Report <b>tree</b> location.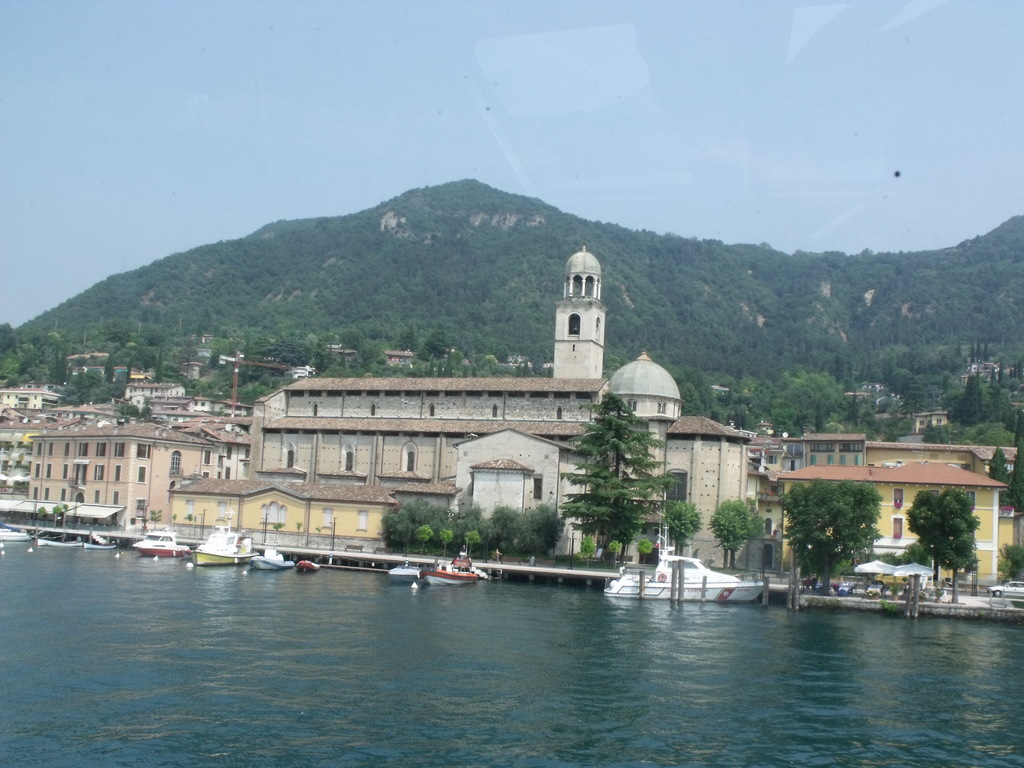
Report: (left=904, top=490, right=944, bottom=575).
